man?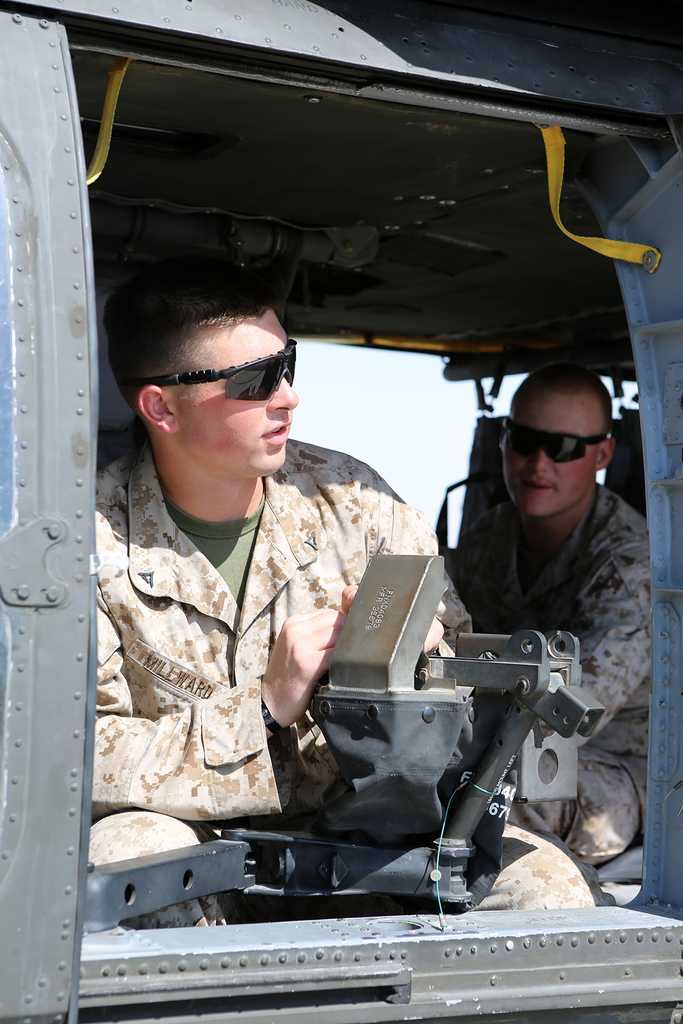
{"left": 457, "top": 362, "right": 681, "bottom": 862}
